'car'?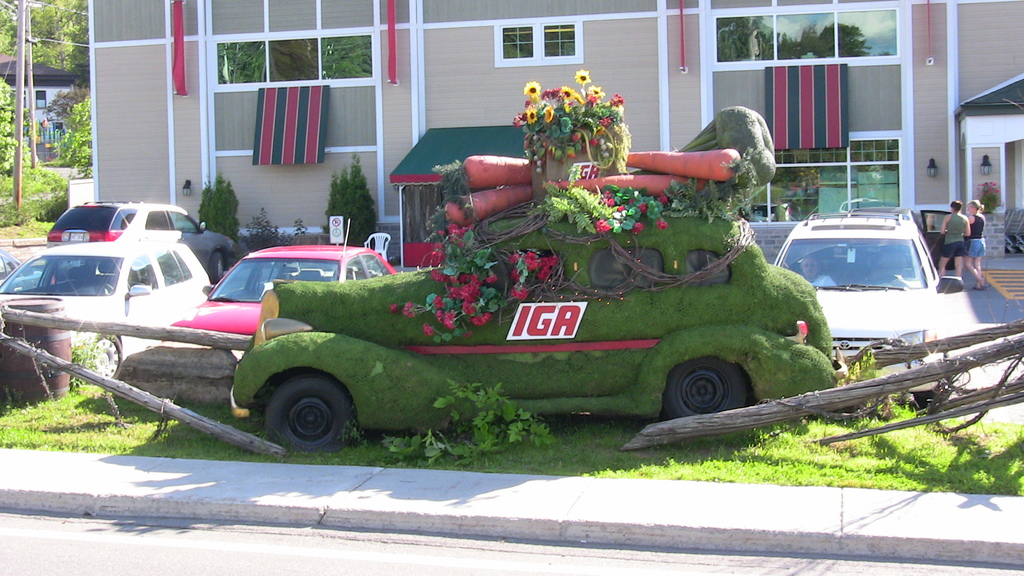
<bbox>44, 203, 207, 250</bbox>
